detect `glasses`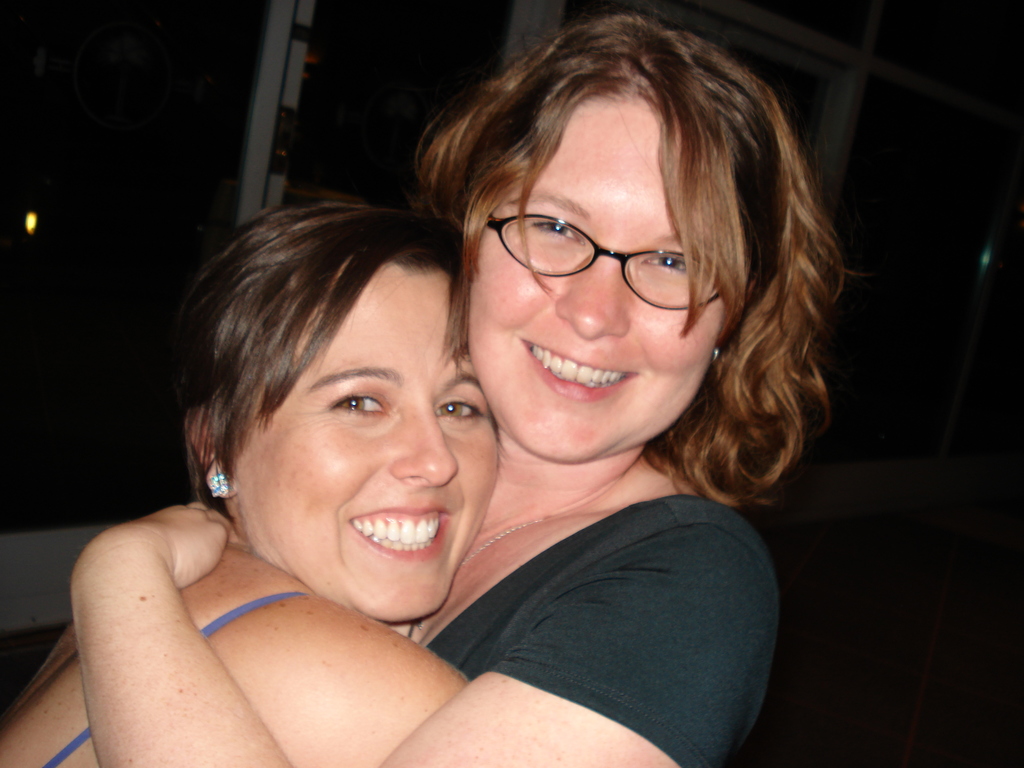
x1=486, y1=209, x2=719, y2=308
